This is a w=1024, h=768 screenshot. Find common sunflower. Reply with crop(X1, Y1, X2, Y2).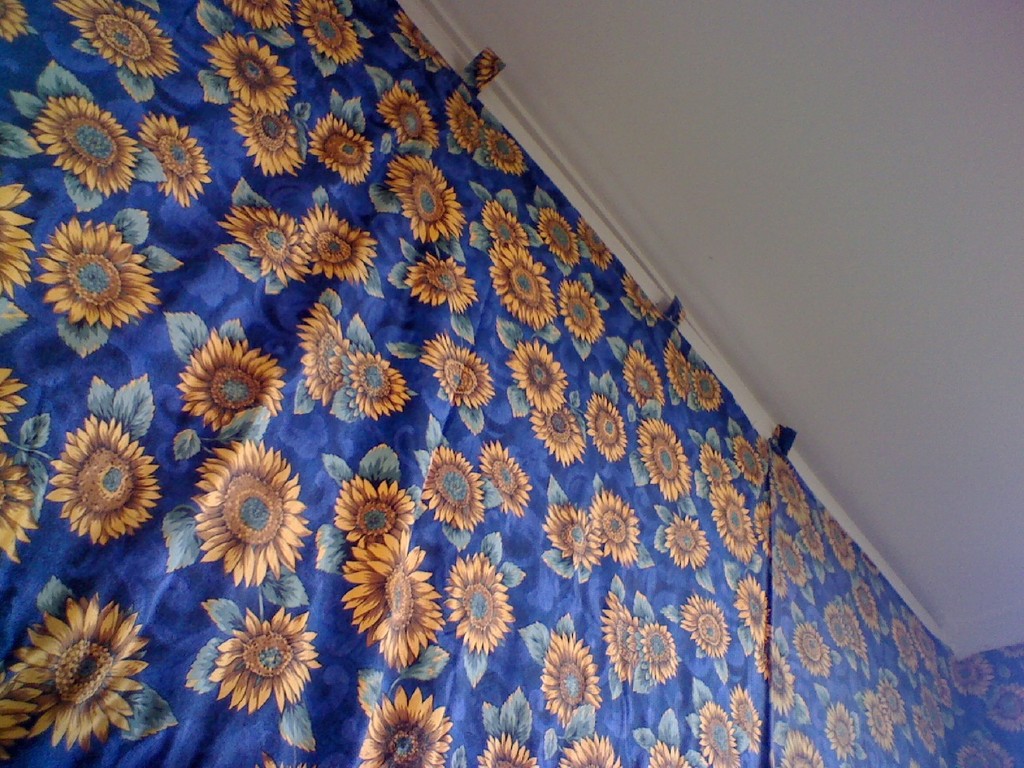
crop(51, 414, 162, 542).
